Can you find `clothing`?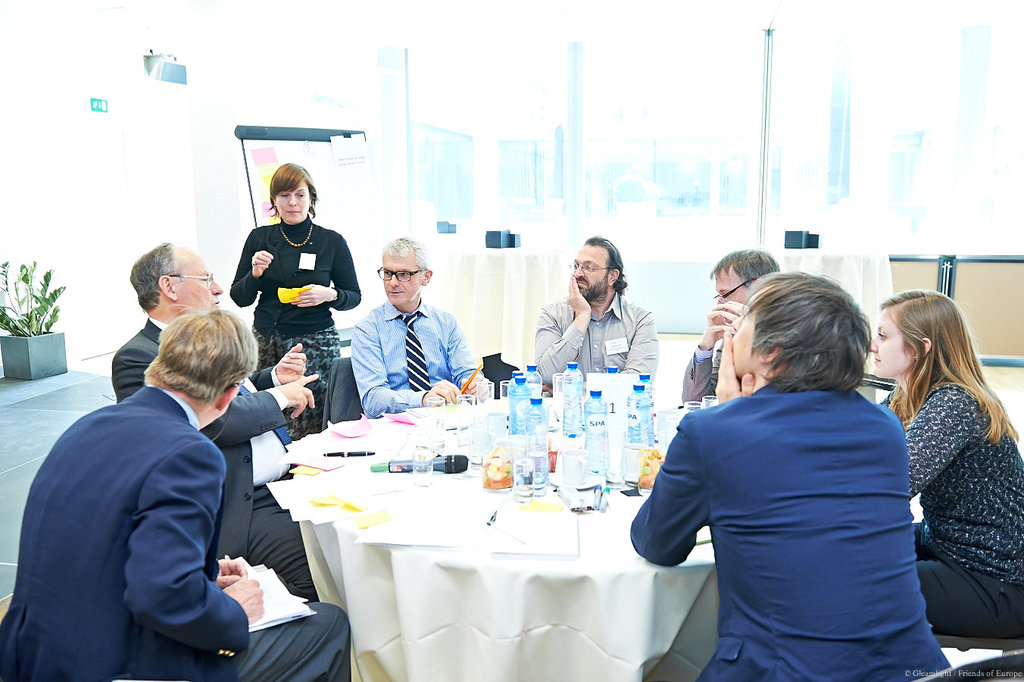
Yes, bounding box: box=[230, 221, 366, 443].
